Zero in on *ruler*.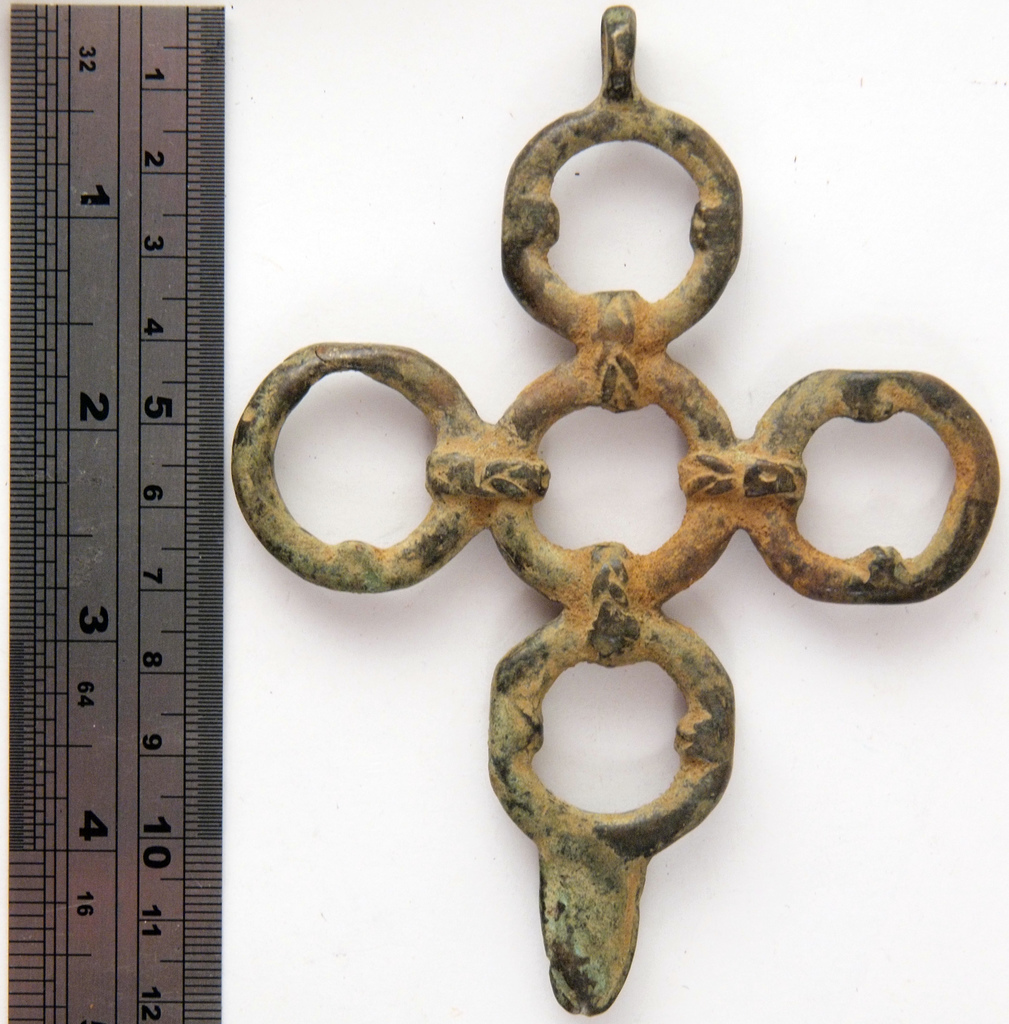
Zeroed in: <region>5, 3, 227, 1023</region>.
